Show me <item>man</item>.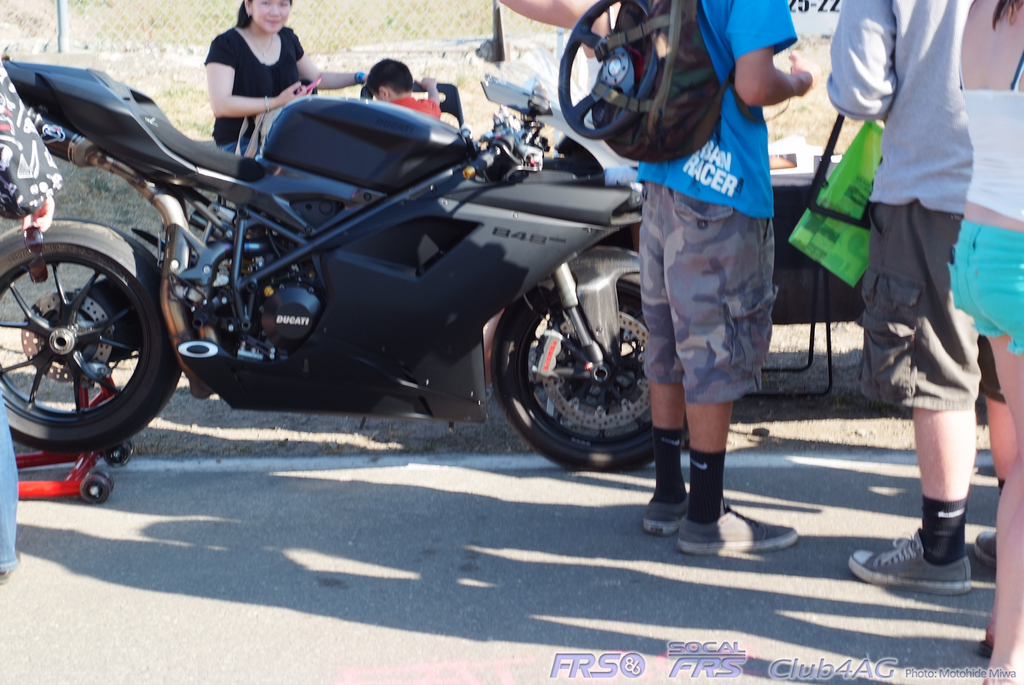
<item>man</item> is here: left=847, top=14, right=1005, bottom=604.
